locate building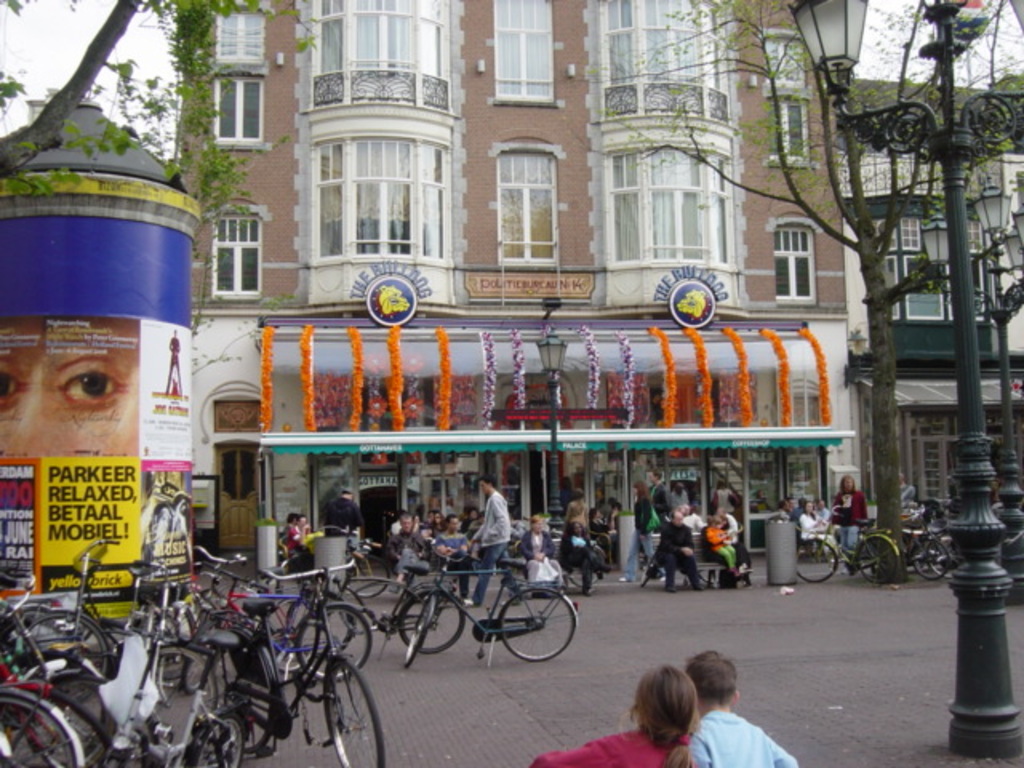
[850,74,1022,536]
